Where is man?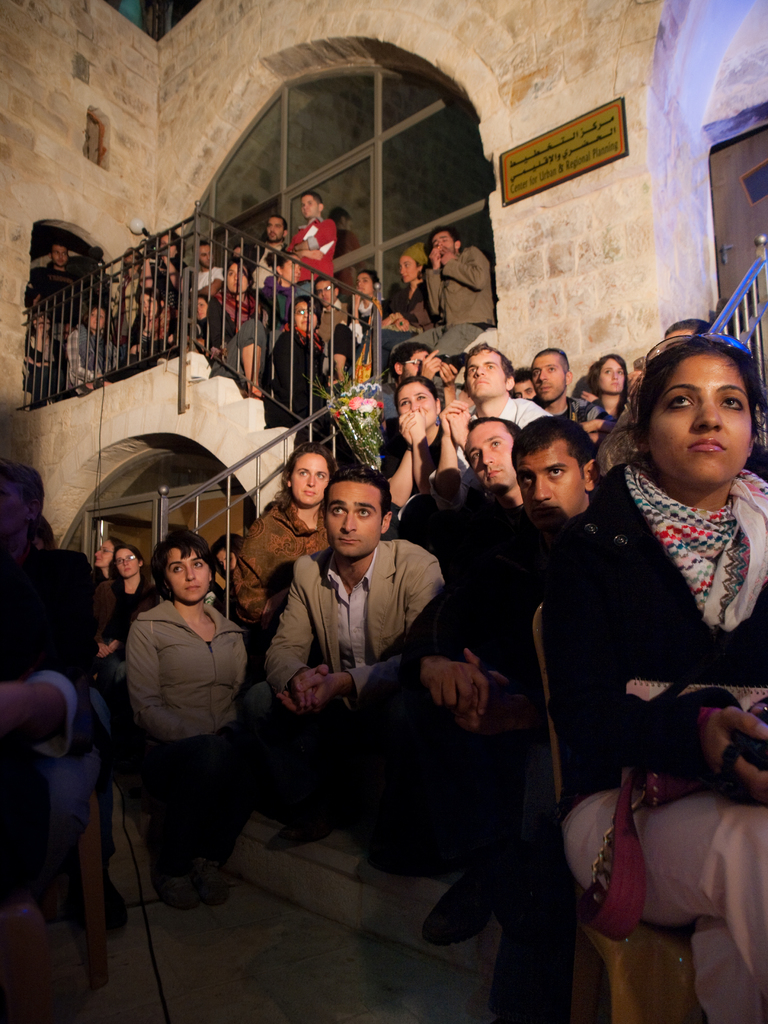
box(445, 340, 549, 460).
